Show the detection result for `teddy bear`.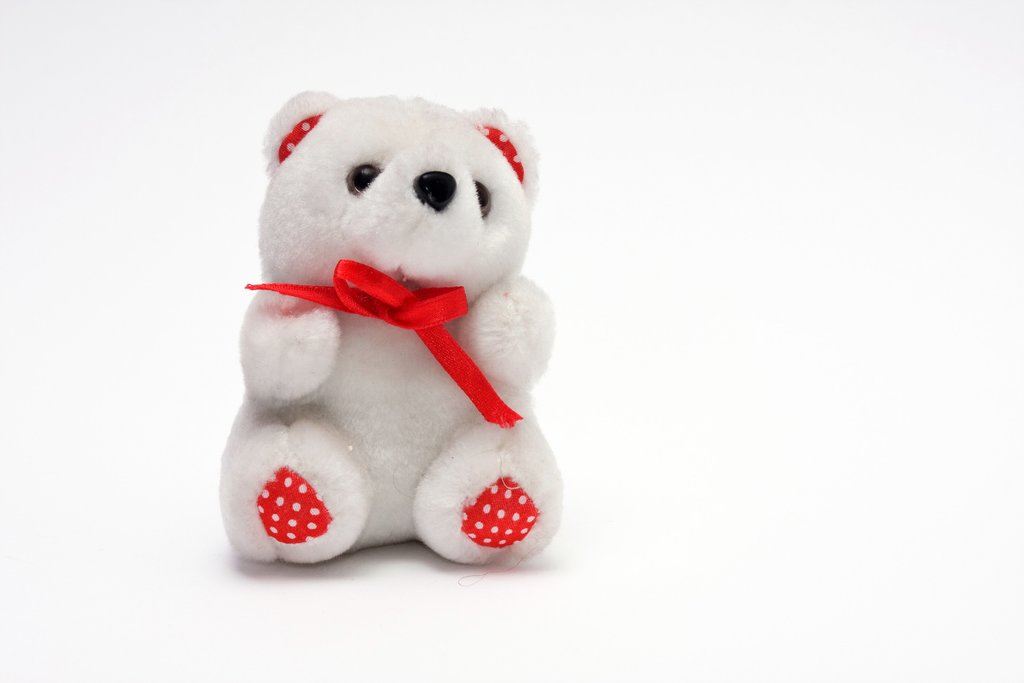
<bbox>215, 92, 564, 568</bbox>.
